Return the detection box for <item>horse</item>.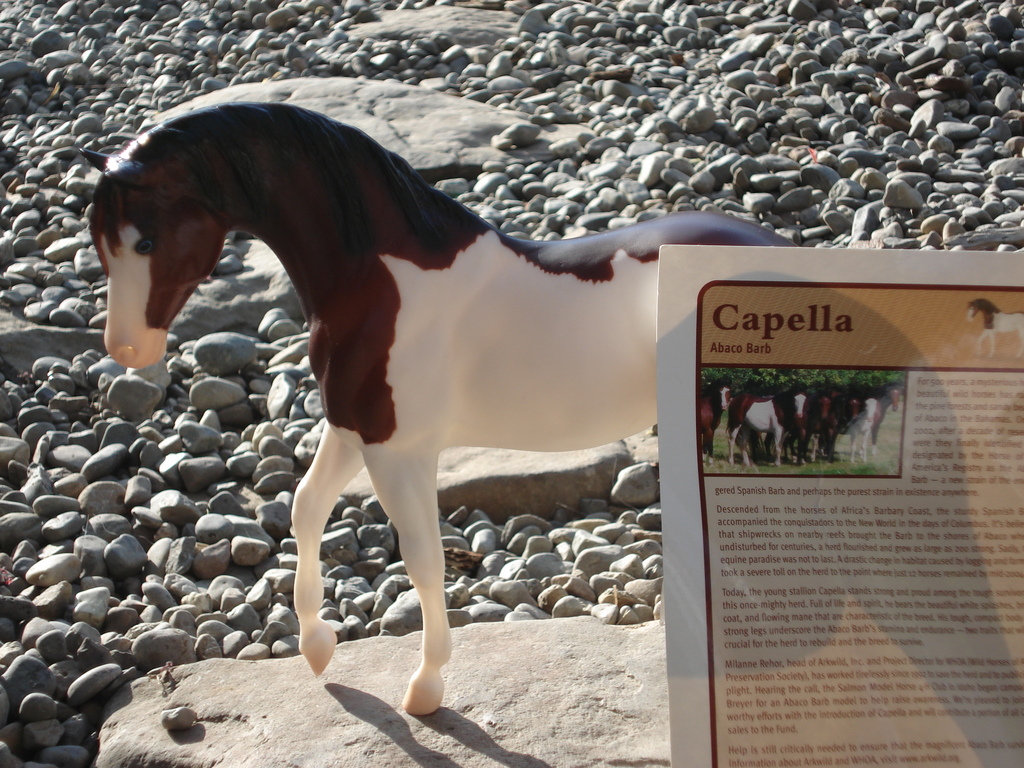
box(964, 298, 1023, 359).
